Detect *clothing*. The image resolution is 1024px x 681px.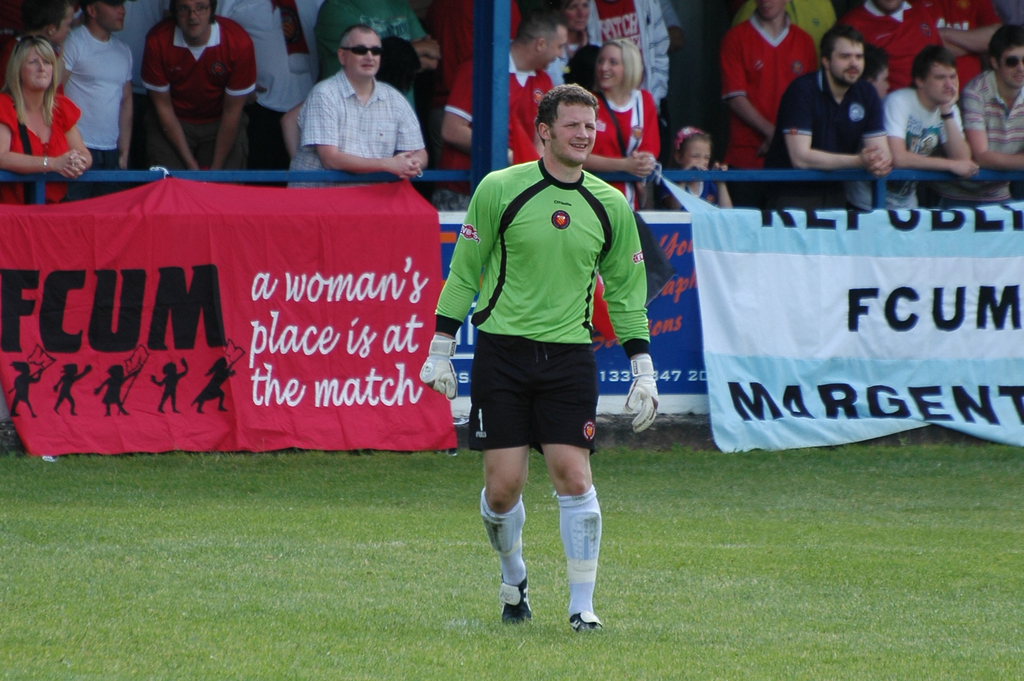
box=[458, 144, 626, 485].
